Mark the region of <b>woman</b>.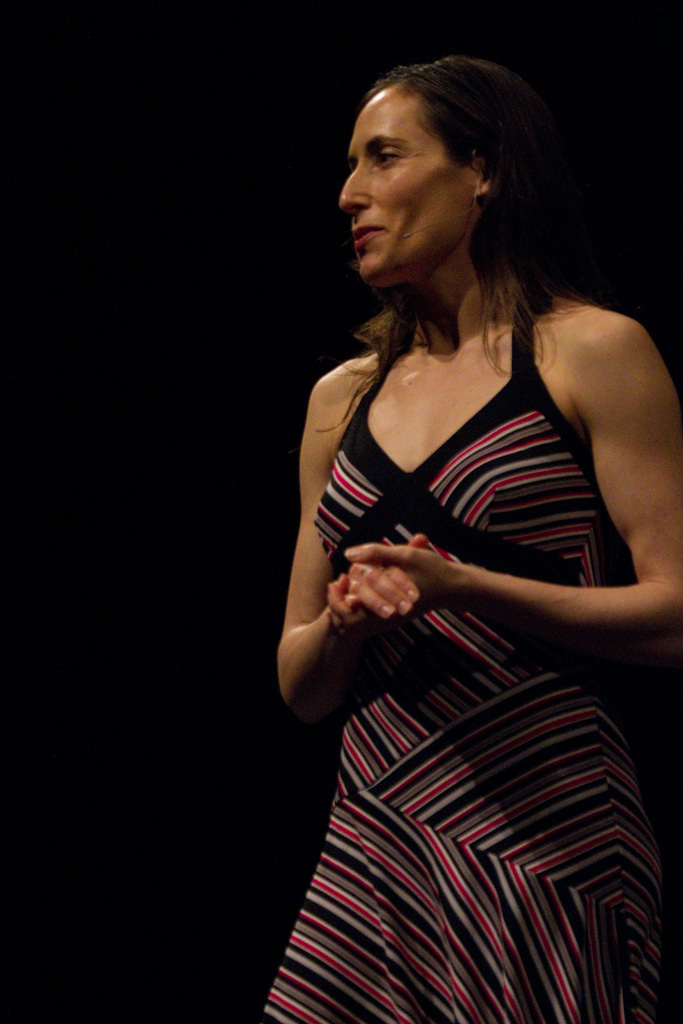
Region: <bbox>231, 48, 662, 1023</bbox>.
